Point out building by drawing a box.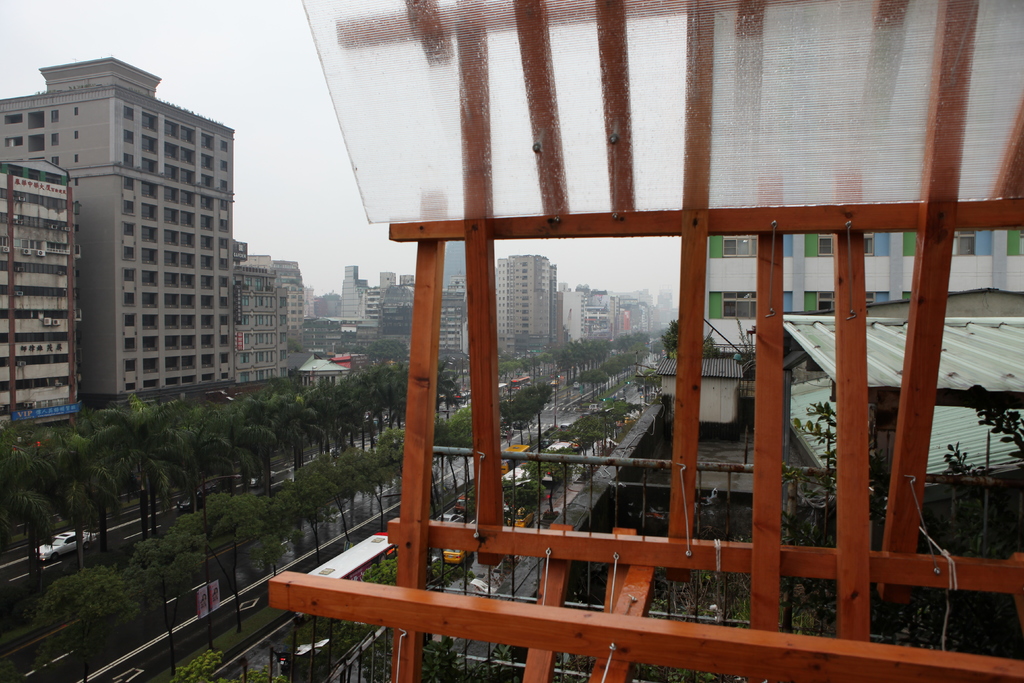
(left=0, top=157, right=83, bottom=420).
